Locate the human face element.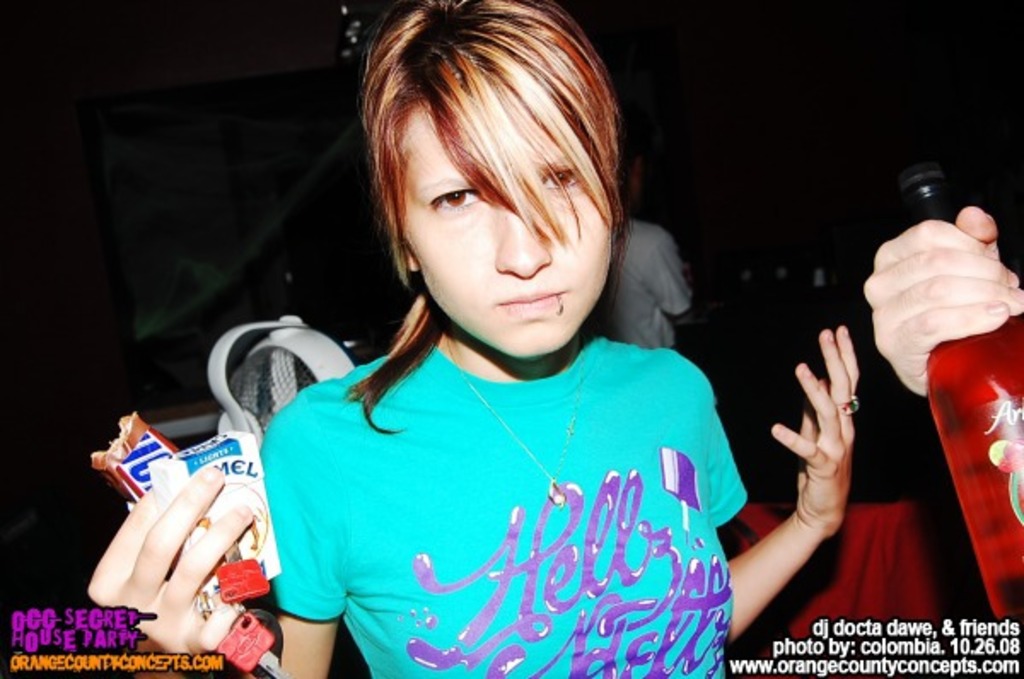
Element bbox: (x1=410, y1=96, x2=614, y2=363).
